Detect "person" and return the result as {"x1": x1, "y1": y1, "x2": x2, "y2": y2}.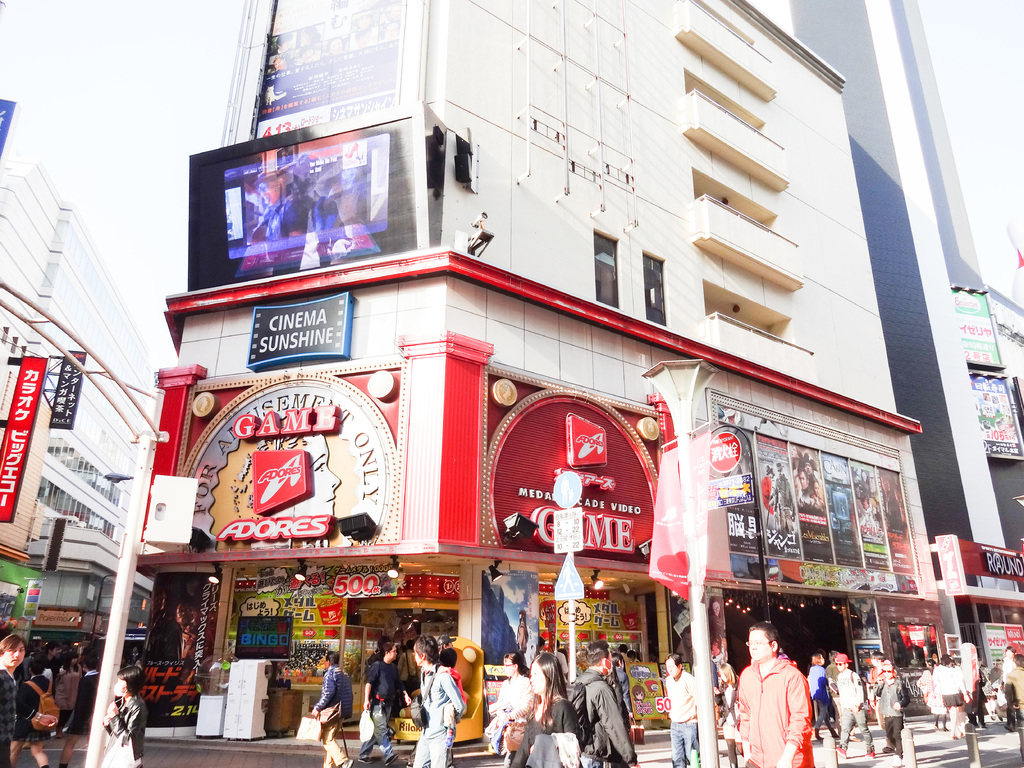
{"x1": 1006, "y1": 657, "x2": 1023, "y2": 746}.
